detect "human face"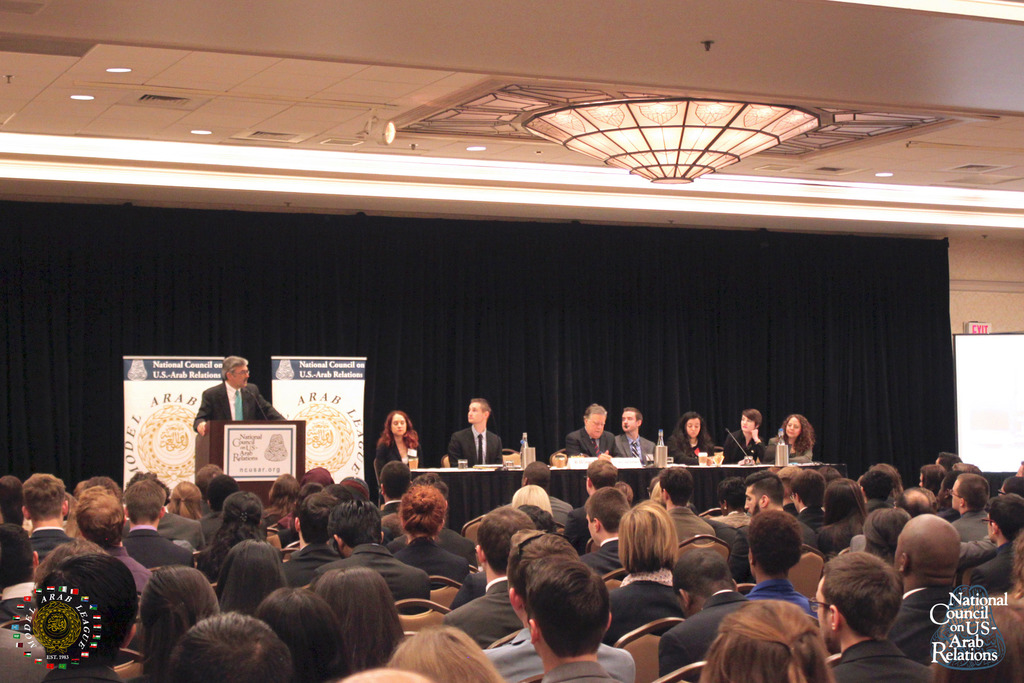
pyautogui.locateOnScreen(227, 361, 255, 385)
